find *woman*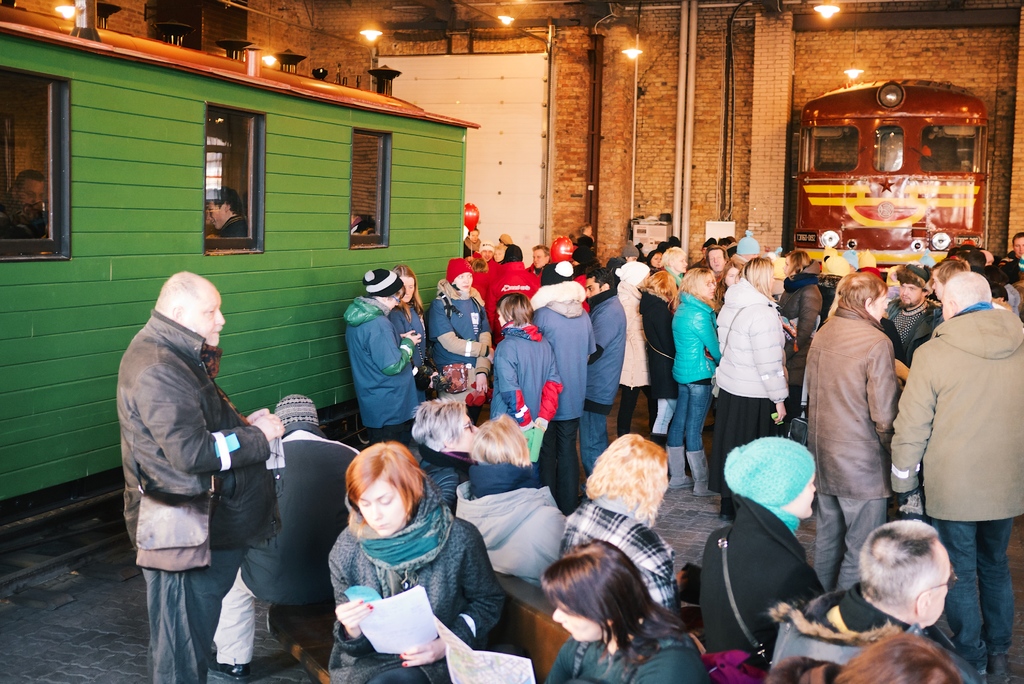
656 248 685 288
